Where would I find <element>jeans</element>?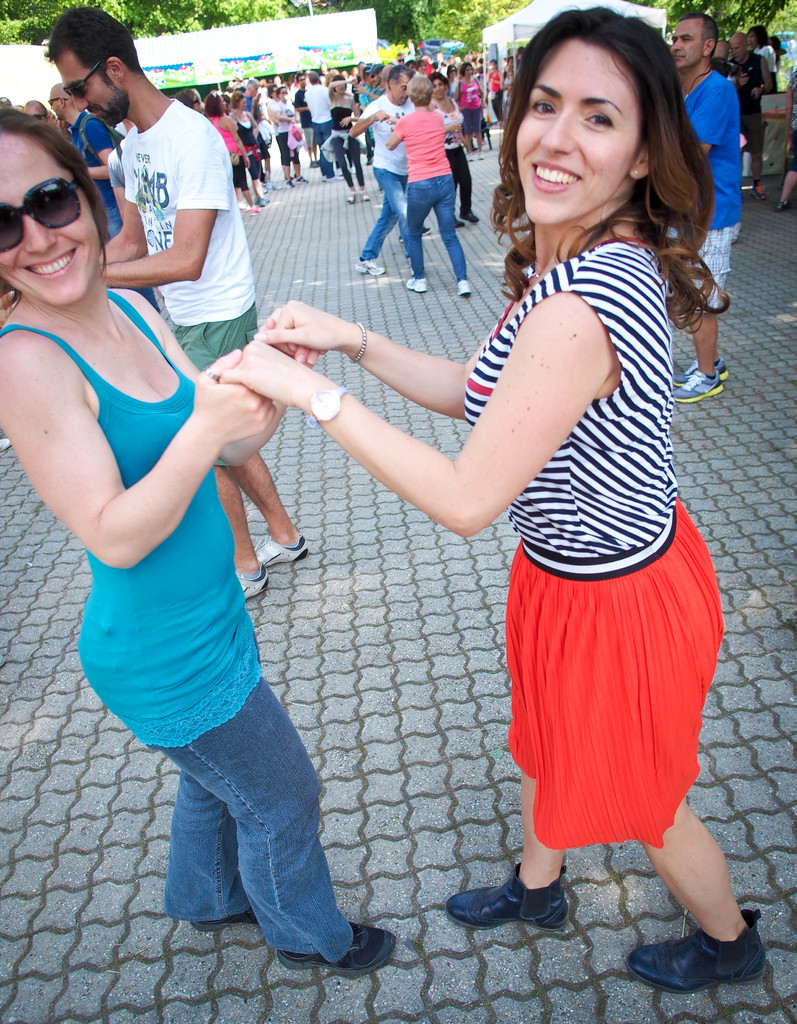
At x1=106, y1=207, x2=165, y2=311.
